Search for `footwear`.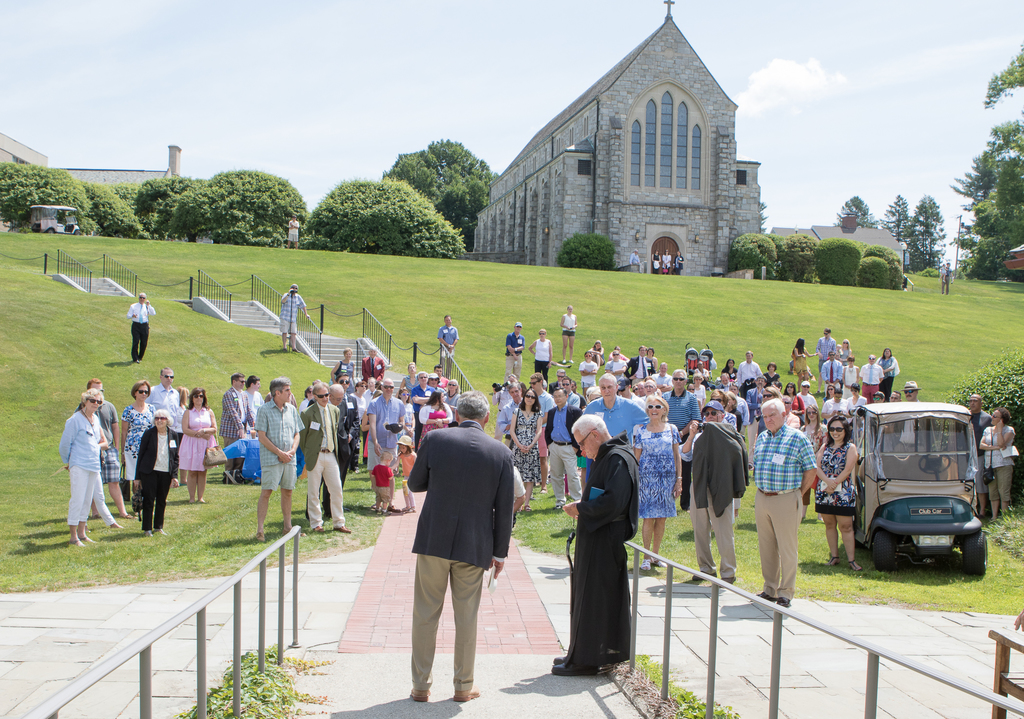
Found at <region>826, 552, 840, 568</region>.
